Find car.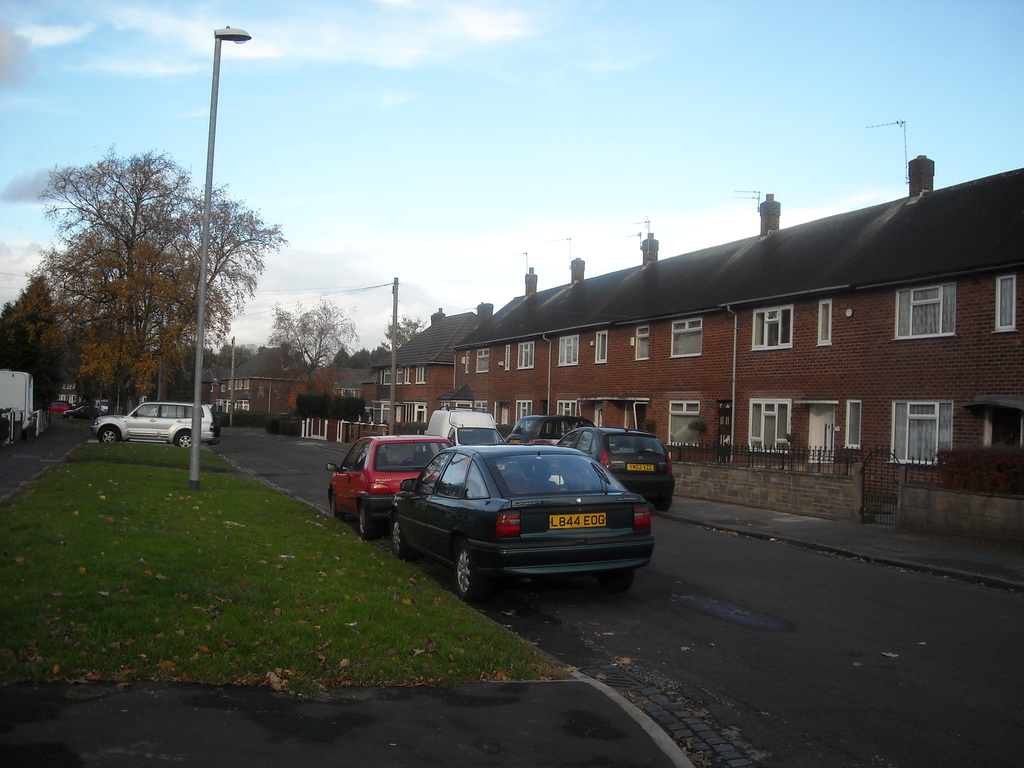
[left=63, top=404, right=104, bottom=416].
